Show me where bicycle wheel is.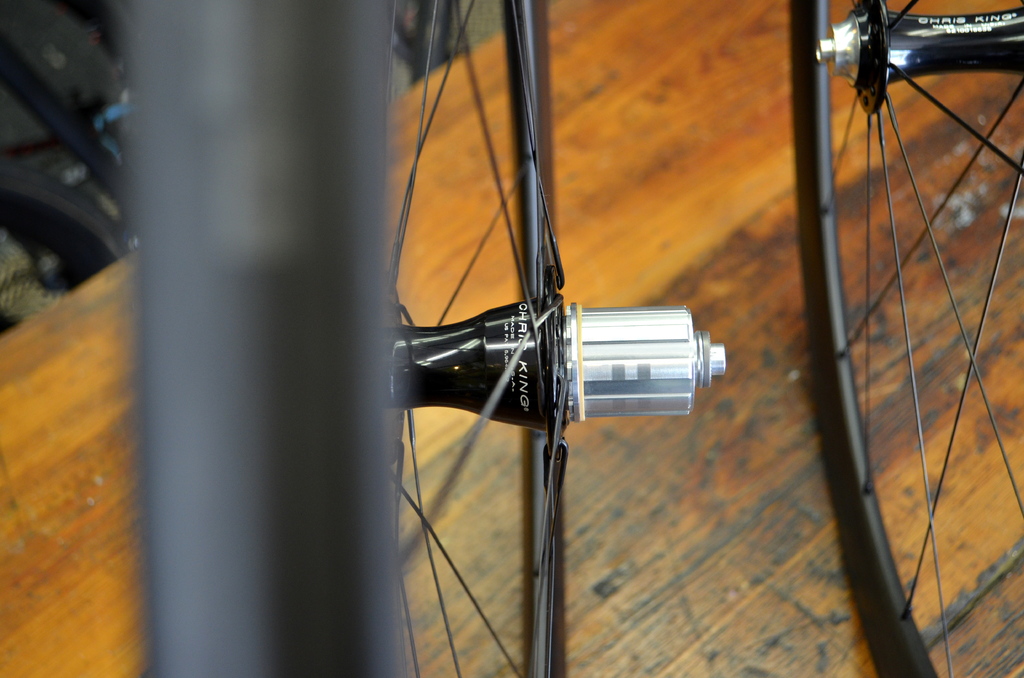
bicycle wheel is at detection(127, 0, 722, 677).
